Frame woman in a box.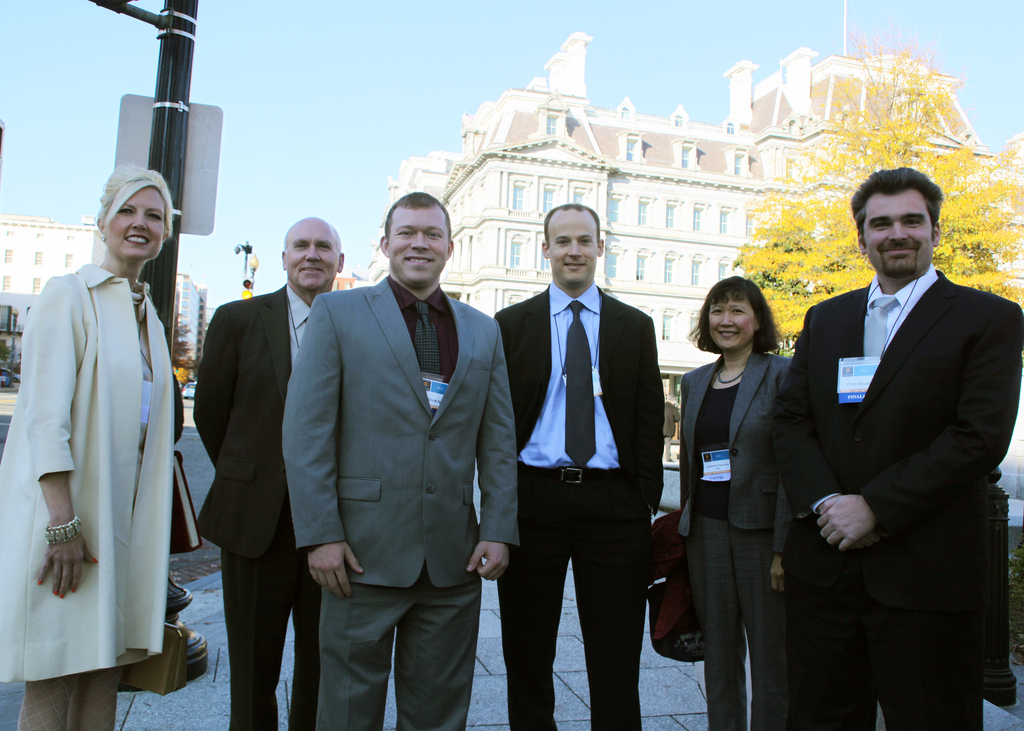
locate(674, 274, 801, 730).
